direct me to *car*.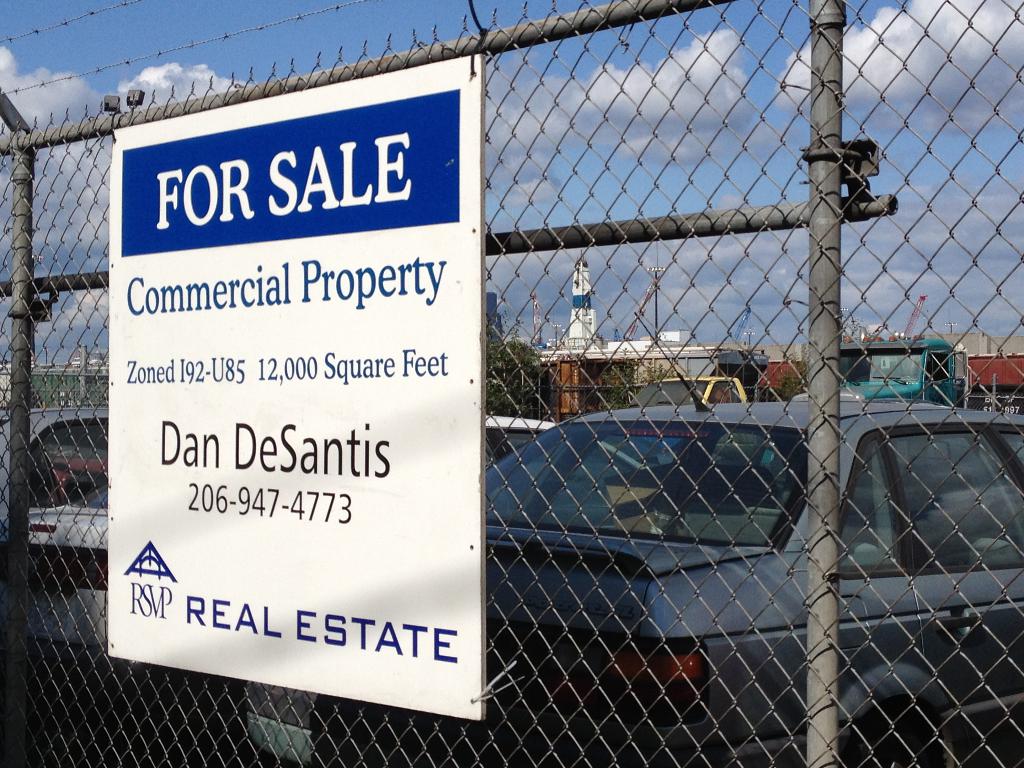
Direction: x1=205 y1=384 x2=1023 y2=767.
